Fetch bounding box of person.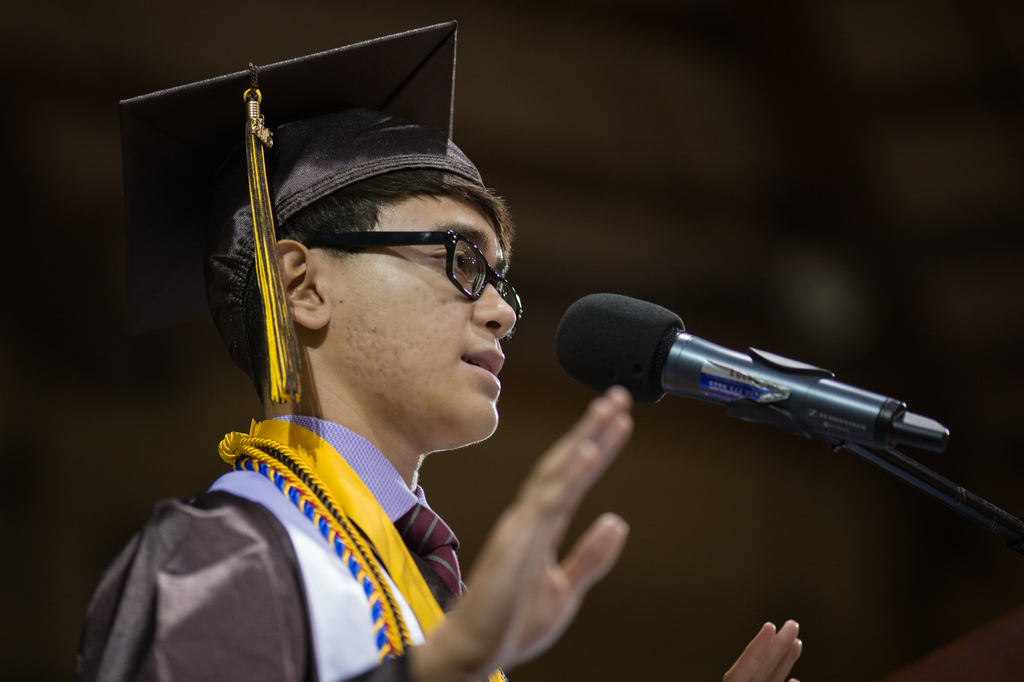
Bbox: (left=120, top=112, right=863, bottom=667).
